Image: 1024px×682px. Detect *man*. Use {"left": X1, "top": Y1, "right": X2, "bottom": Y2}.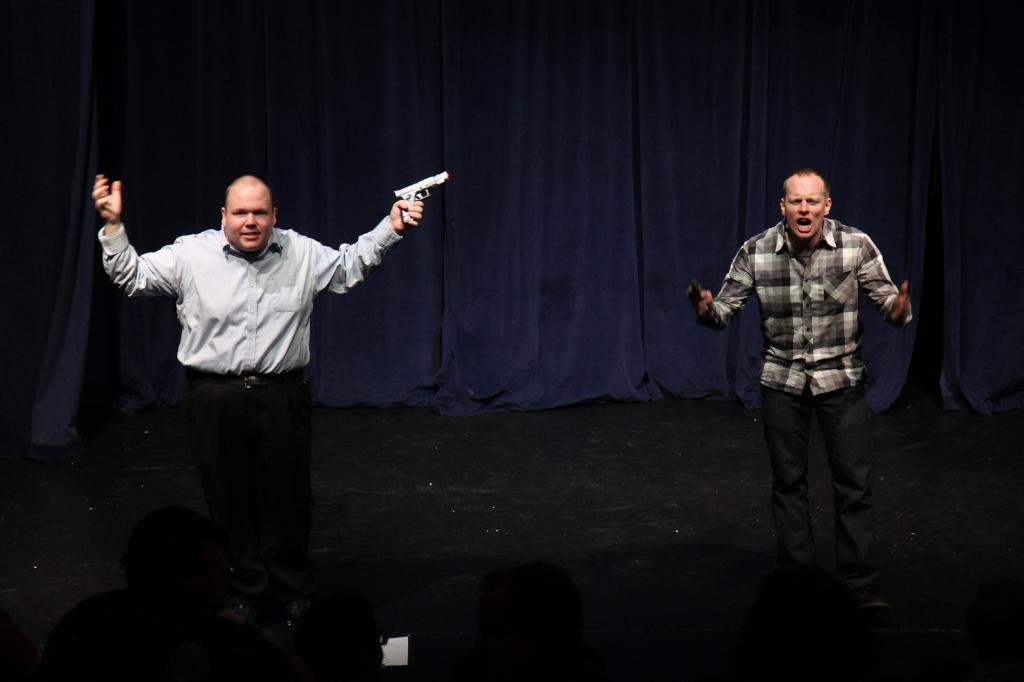
{"left": 90, "top": 176, "right": 435, "bottom": 641}.
